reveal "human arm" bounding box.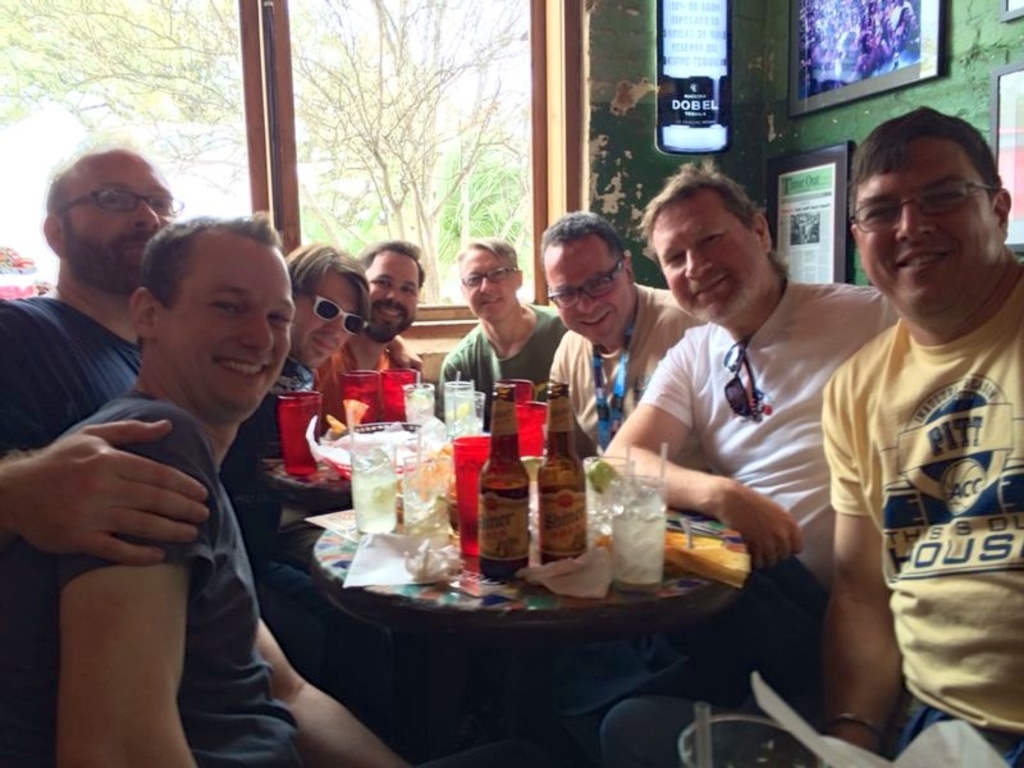
Revealed: (left=438, top=349, right=467, bottom=417).
